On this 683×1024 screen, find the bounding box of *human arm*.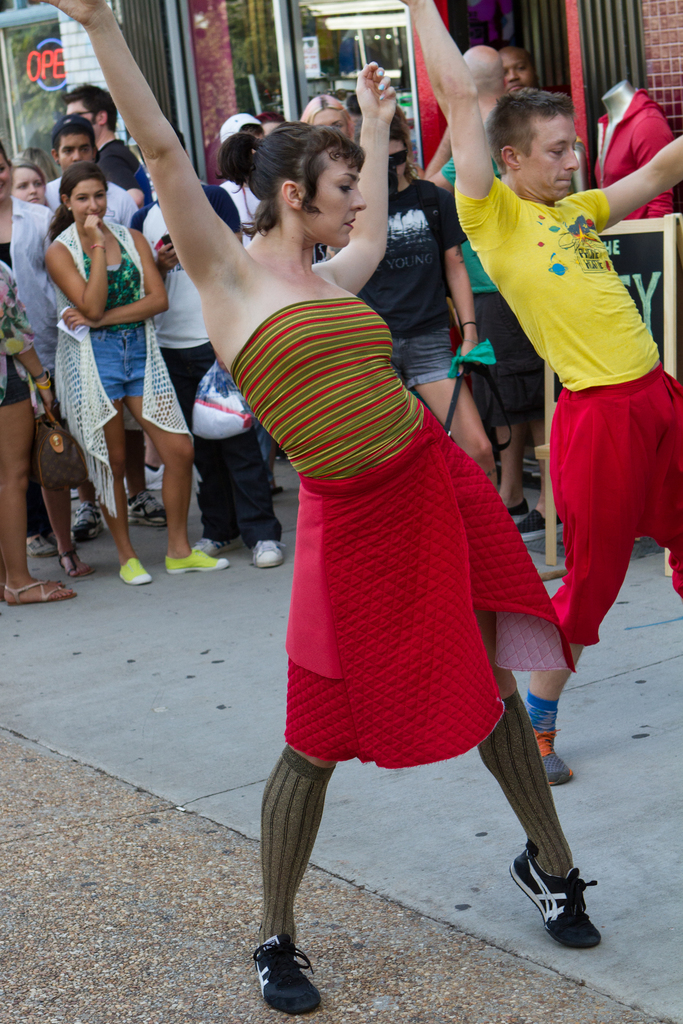
Bounding box: [left=157, top=238, right=182, bottom=280].
